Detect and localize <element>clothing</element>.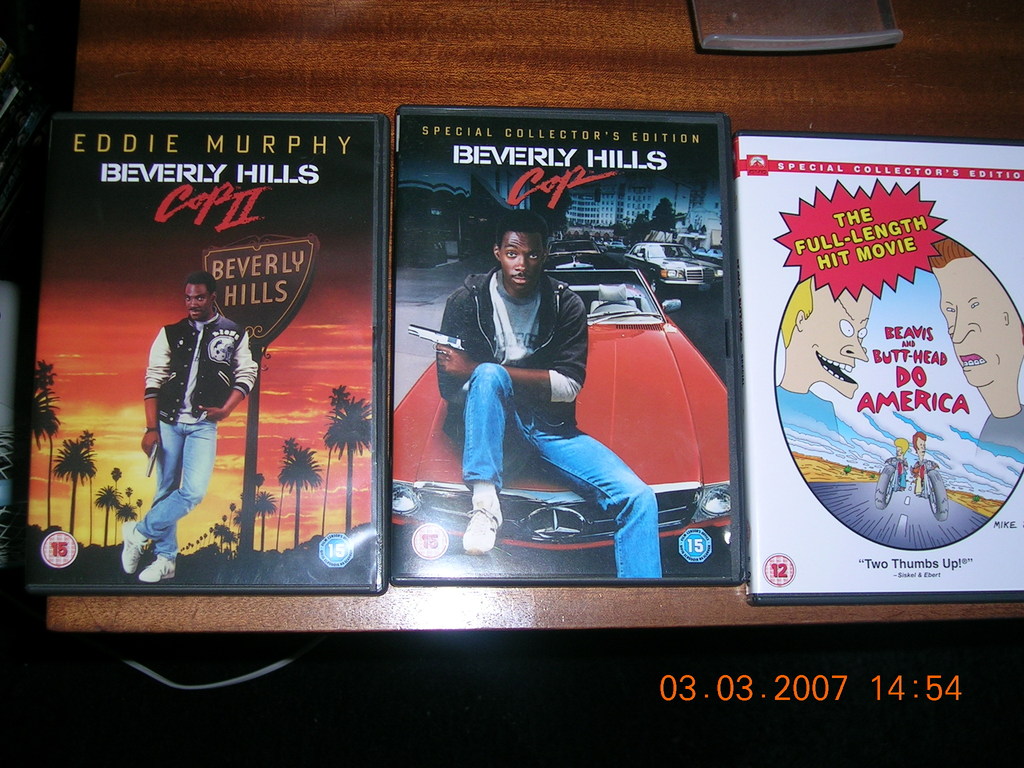
Localized at 909,461,939,488.
